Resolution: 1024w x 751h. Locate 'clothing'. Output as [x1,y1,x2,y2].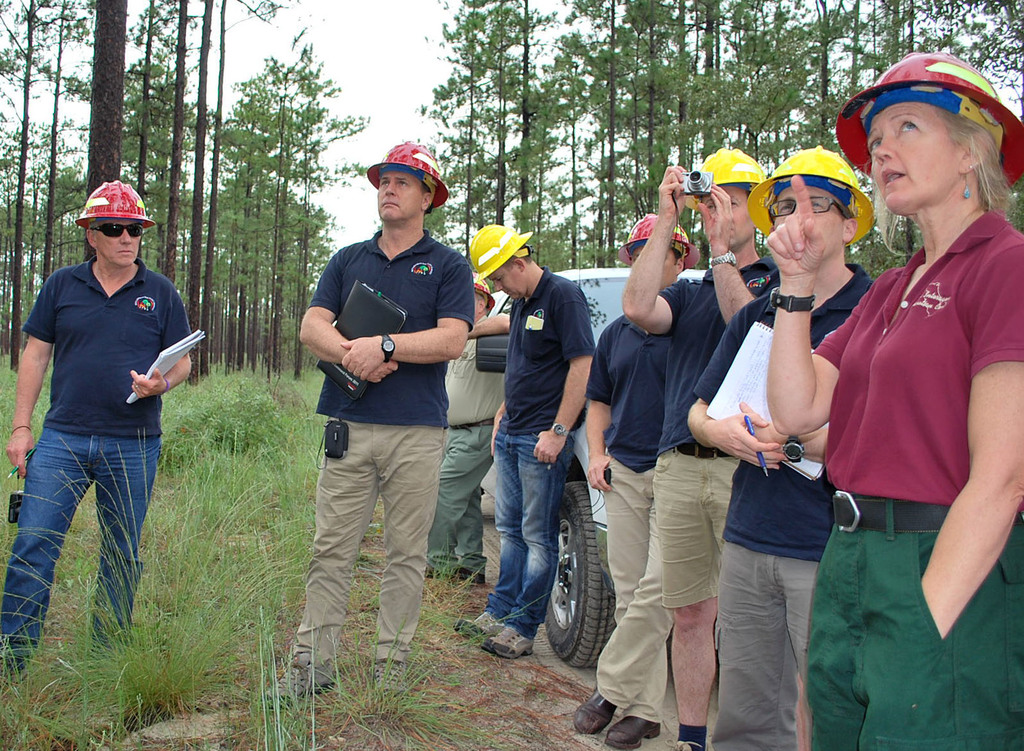
[289,214,474,669].
